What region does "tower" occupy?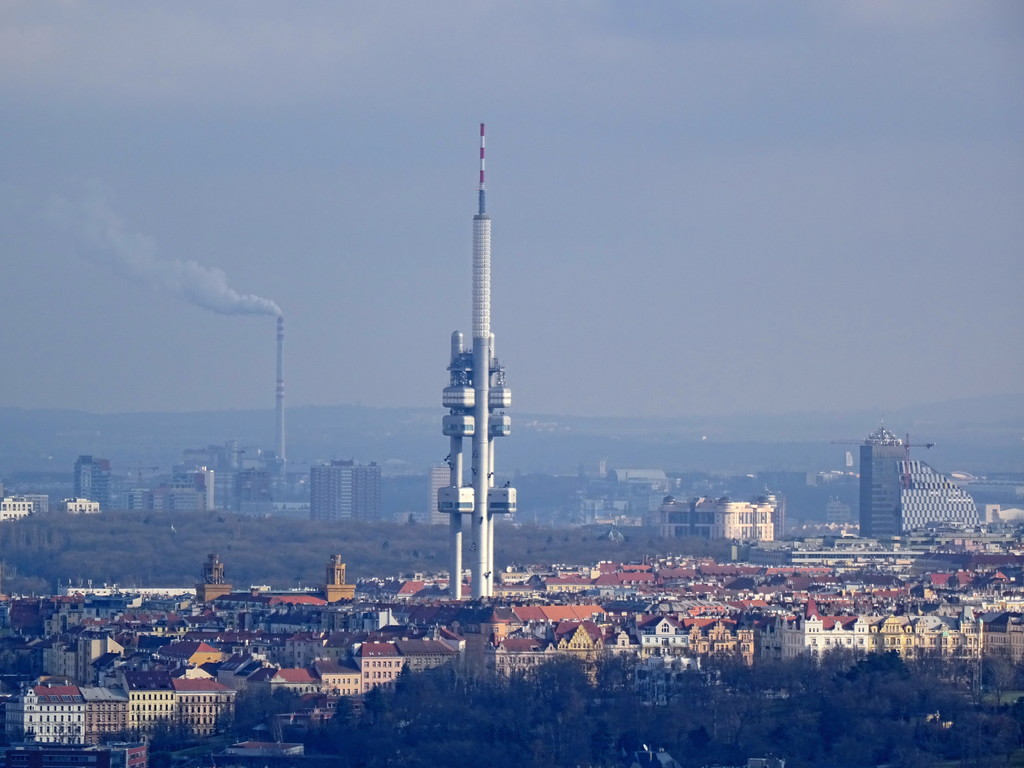
BBox(831, 418, 929, 540).
